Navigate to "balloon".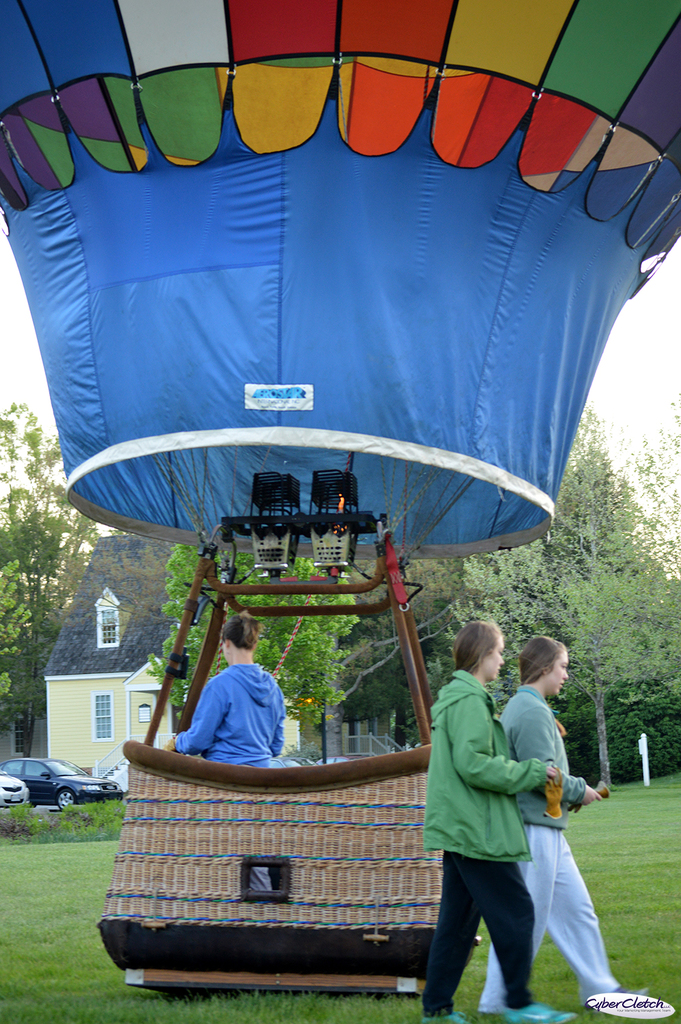
Navigation target: bbox=[0, 0, 680, 567].
